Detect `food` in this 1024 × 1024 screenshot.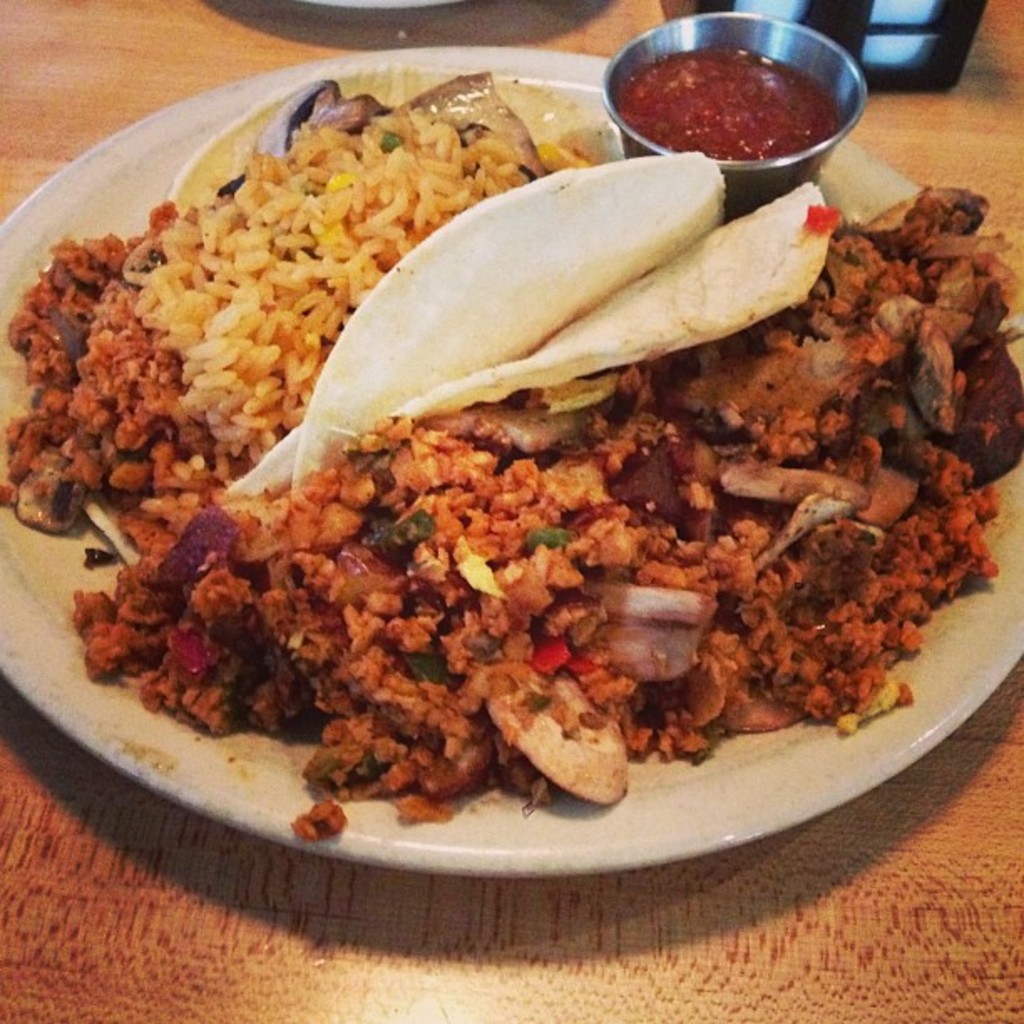
Detection: <region>131, 65, 1012, 873</region>.
